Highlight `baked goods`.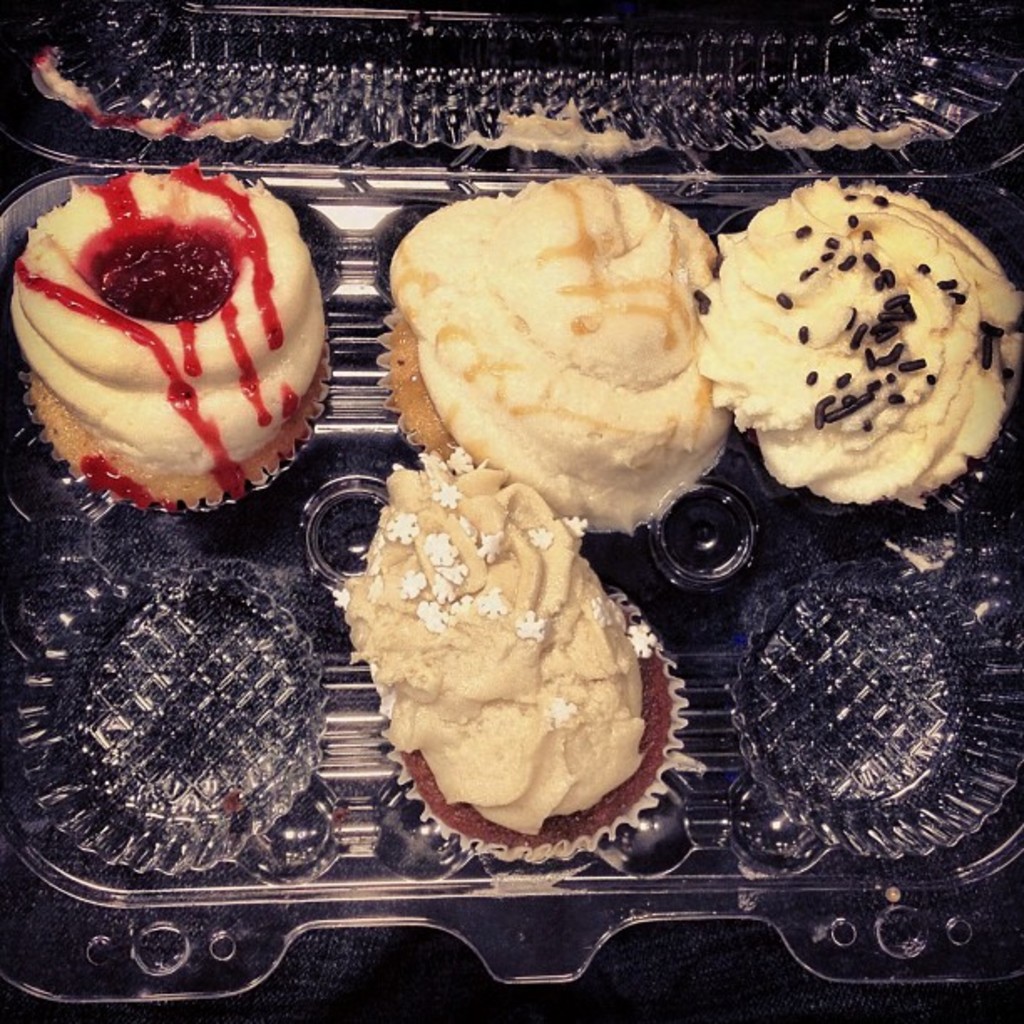
Highlighted region: [left=10, top=152, right=335, bottom=512].
